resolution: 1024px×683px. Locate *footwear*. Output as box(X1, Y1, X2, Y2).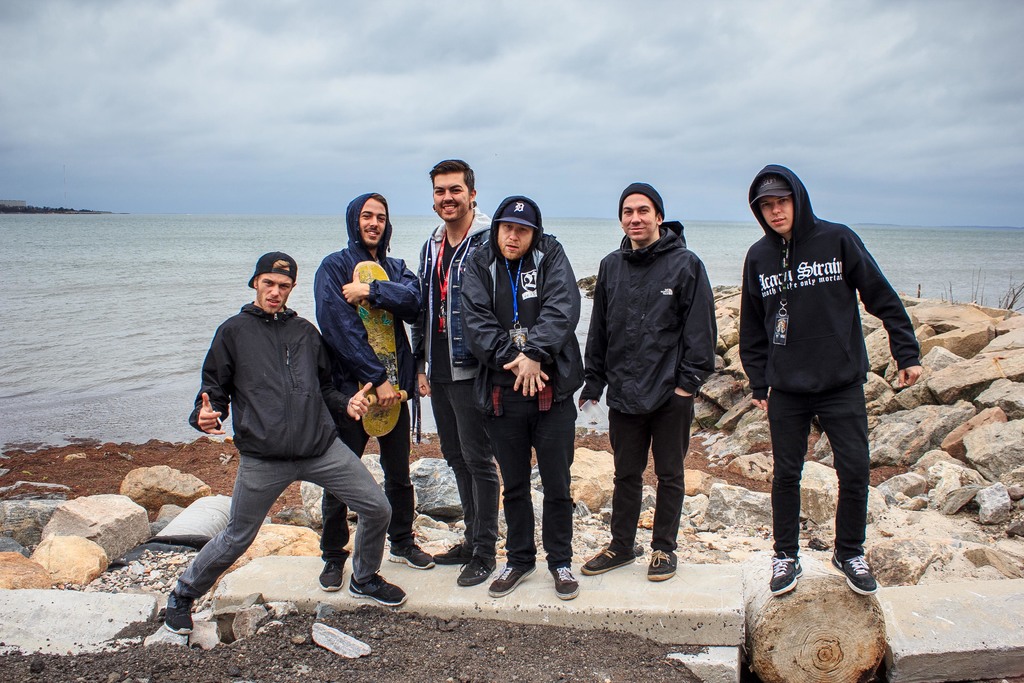
box(349, 568, 407, 603).
